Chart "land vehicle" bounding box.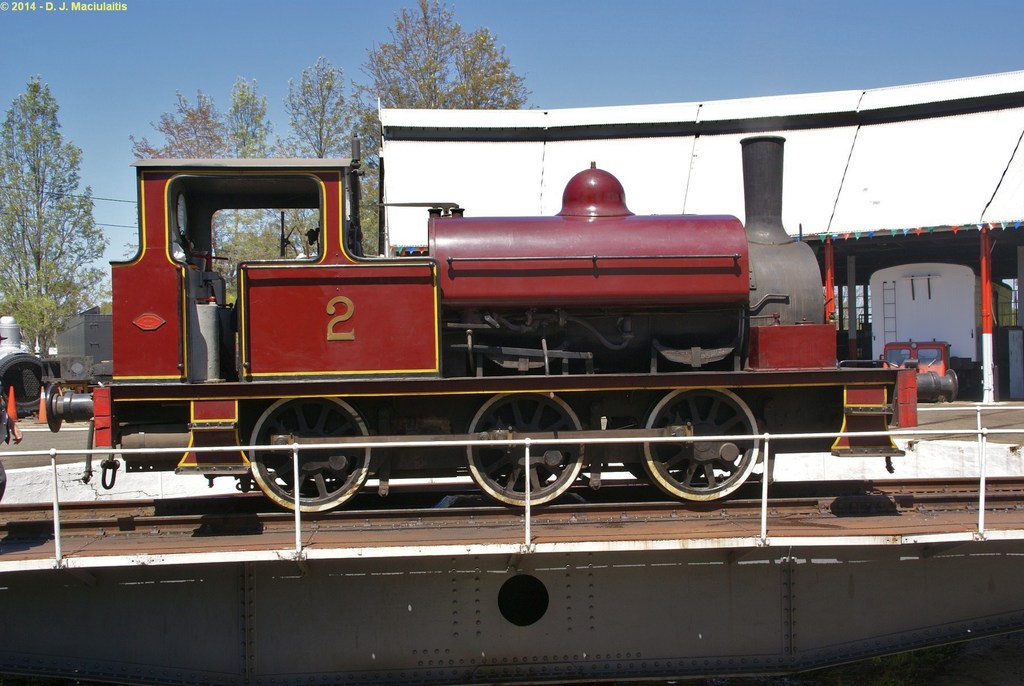
Charted: pyautogui.locateOnScreen(870, 264, 1012, 374).
